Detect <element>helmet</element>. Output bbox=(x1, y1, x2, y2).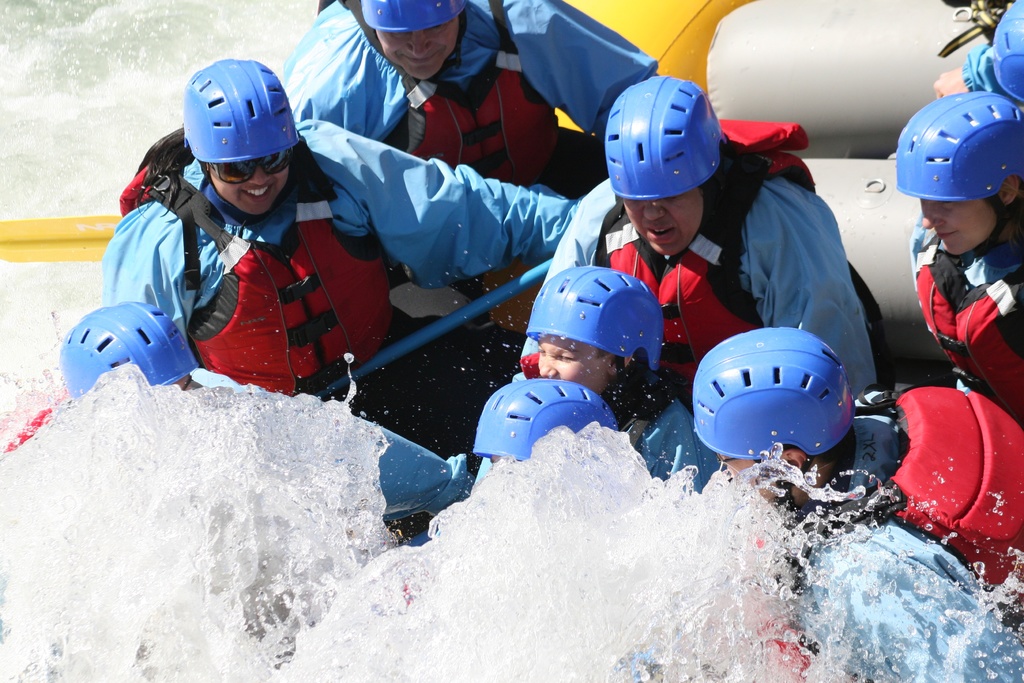
bbox=(887, 88, 1020, 261).
